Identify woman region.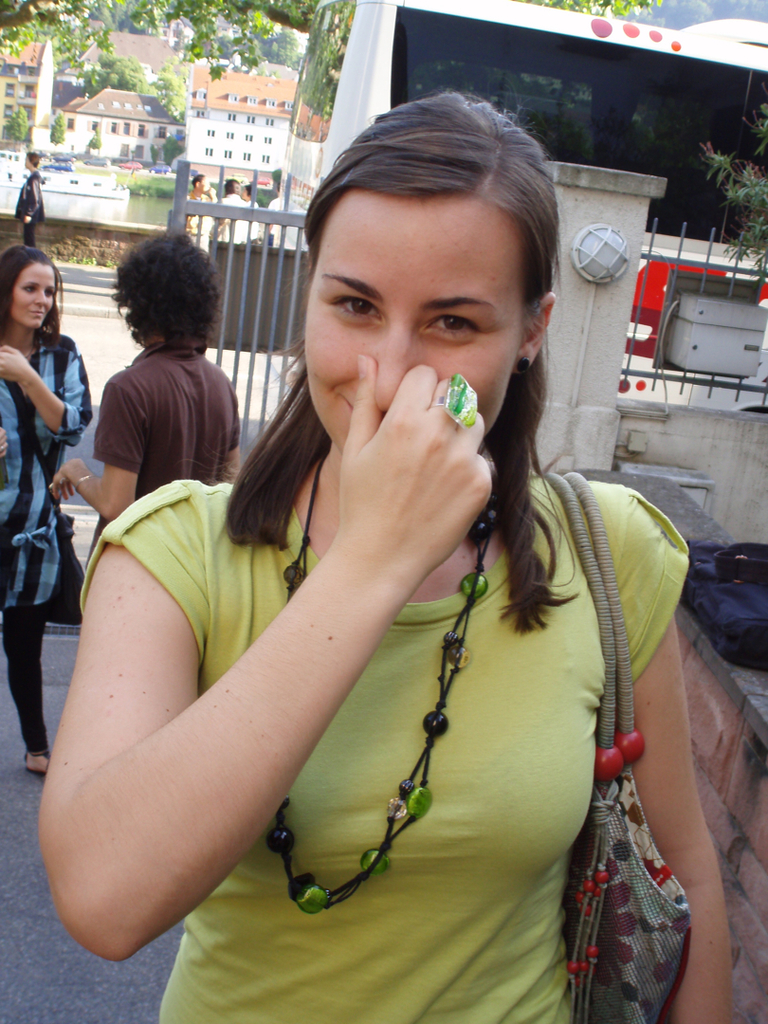
Region: detection(40, 97, 752, 1023).
